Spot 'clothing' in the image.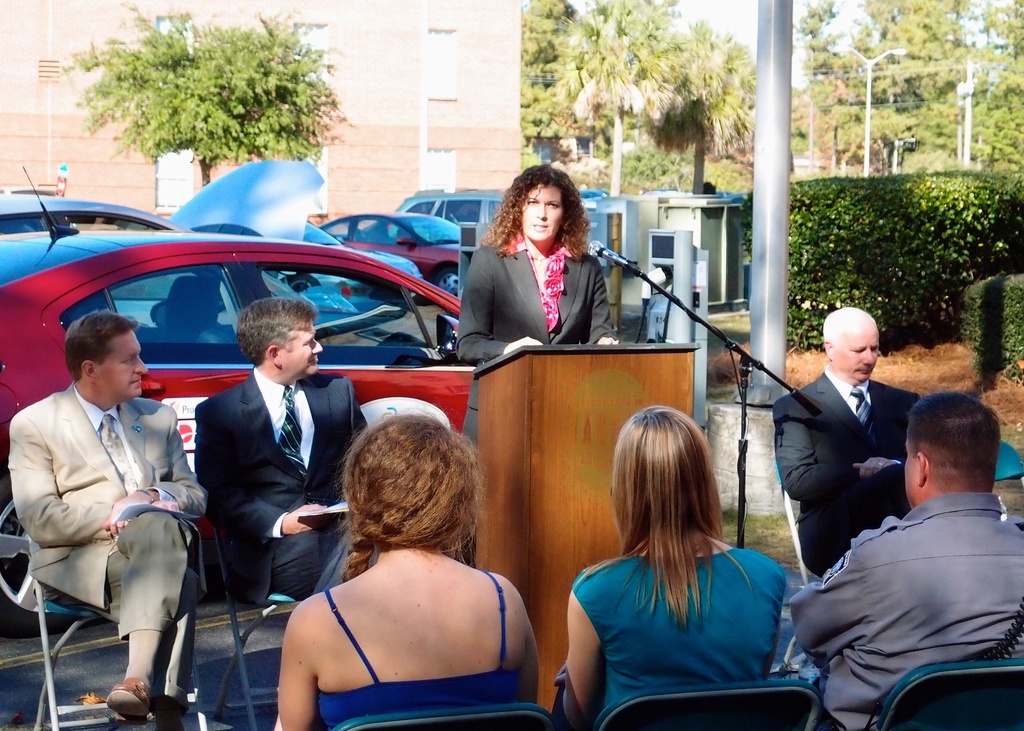
'clothing' found at locate(452, 229, 620, 453).
